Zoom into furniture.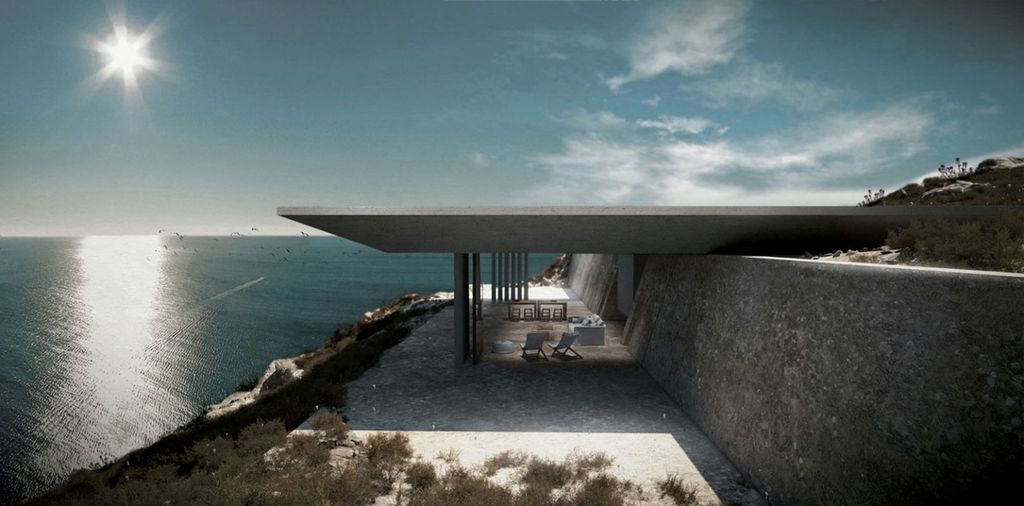
Zoom target: pyautogui.locateOnScreen(552, 337, 584, 359).
